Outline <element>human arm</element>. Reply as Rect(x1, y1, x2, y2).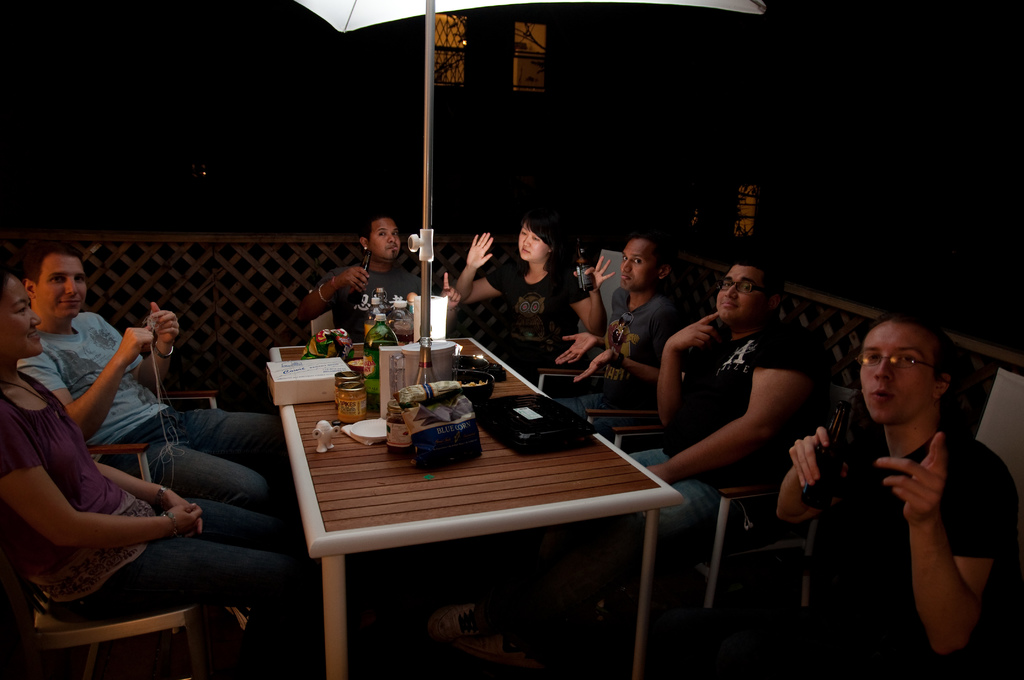
Rect(551, 292, 614, 366).
